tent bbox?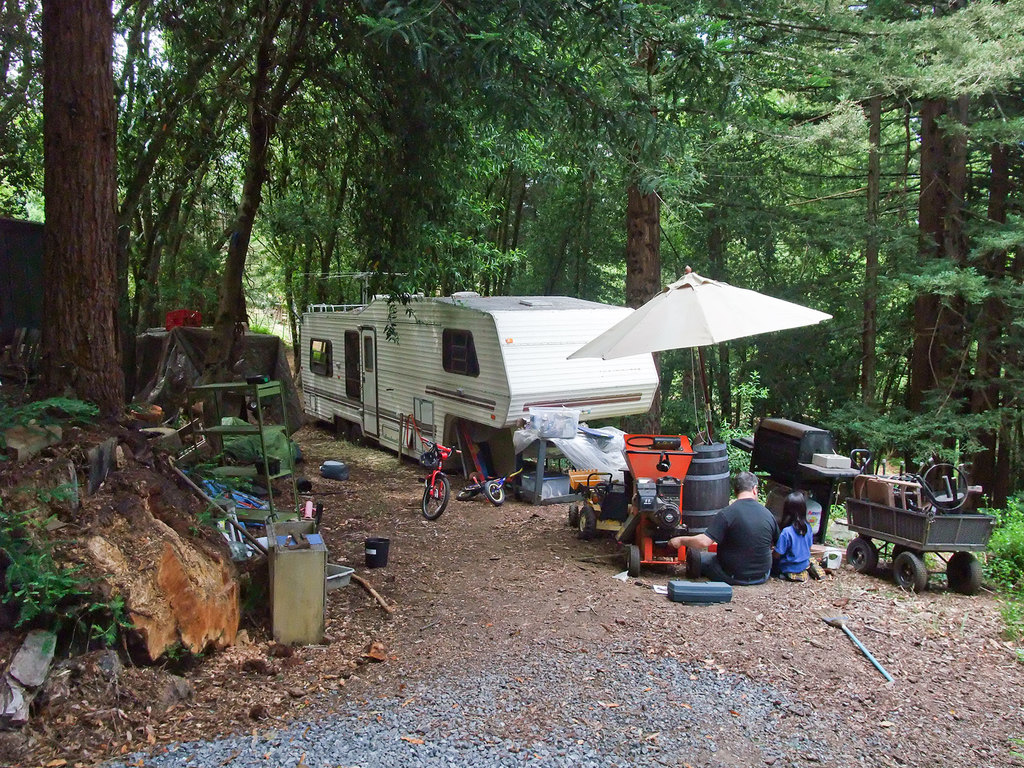
<bbox>130, 319, 305, 439</bbox>
